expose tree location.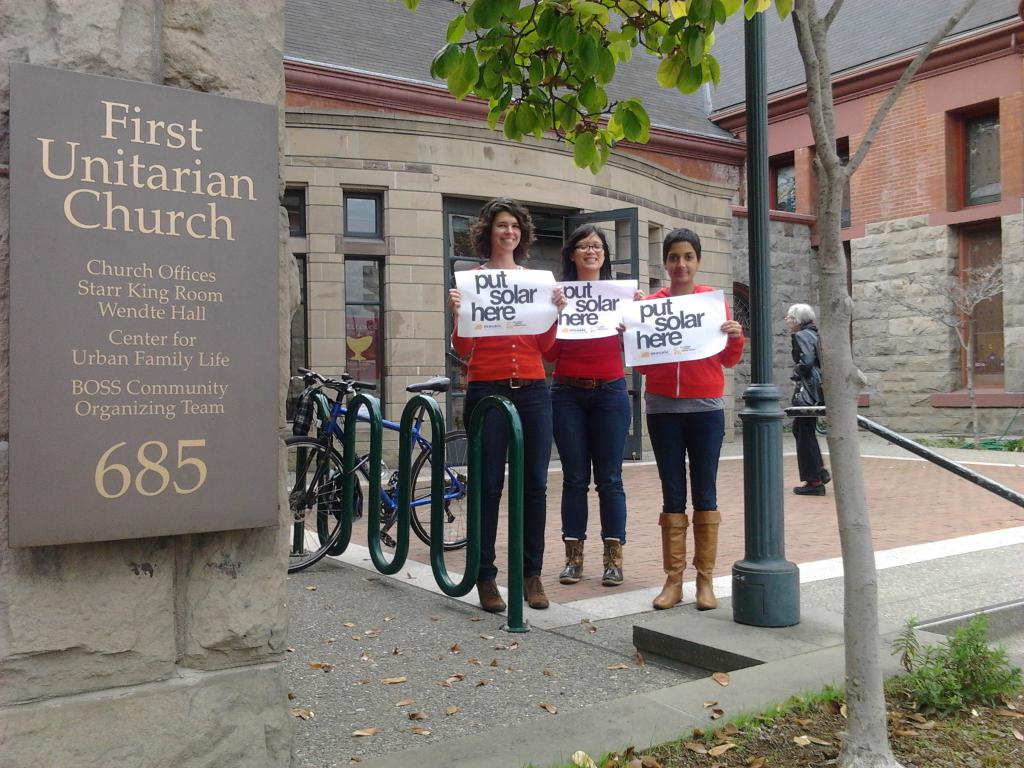
Exposed at [left=407, top=0, right=978, bottom=767].
